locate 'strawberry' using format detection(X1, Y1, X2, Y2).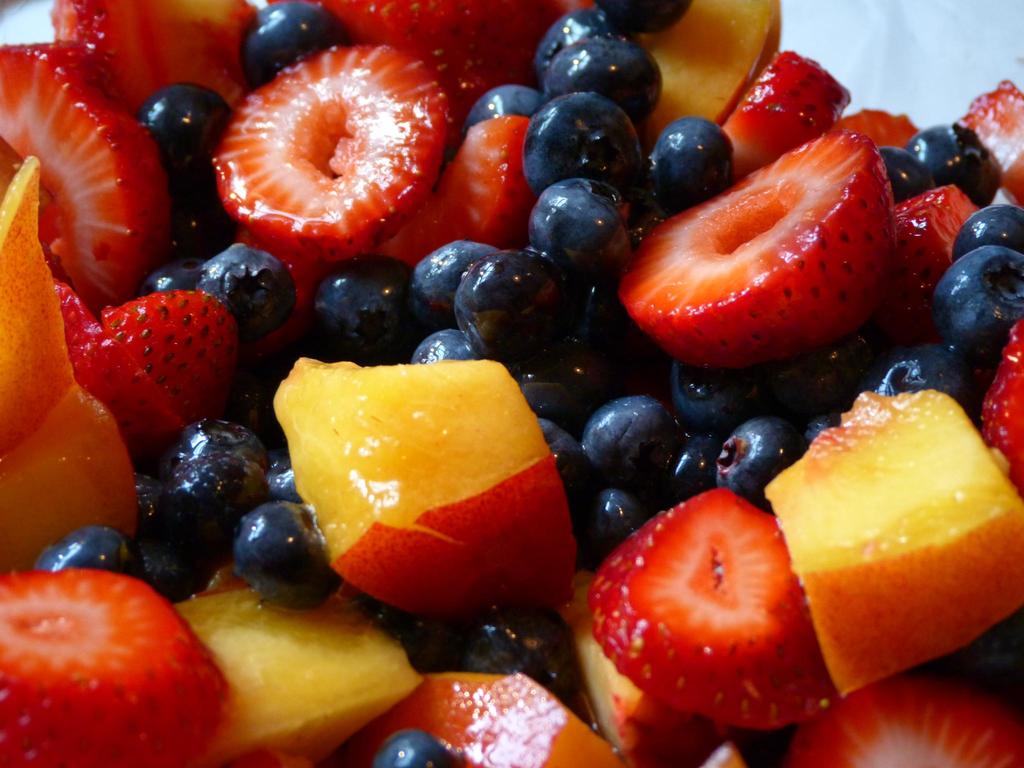
detection(204, 39, 468, 260).
